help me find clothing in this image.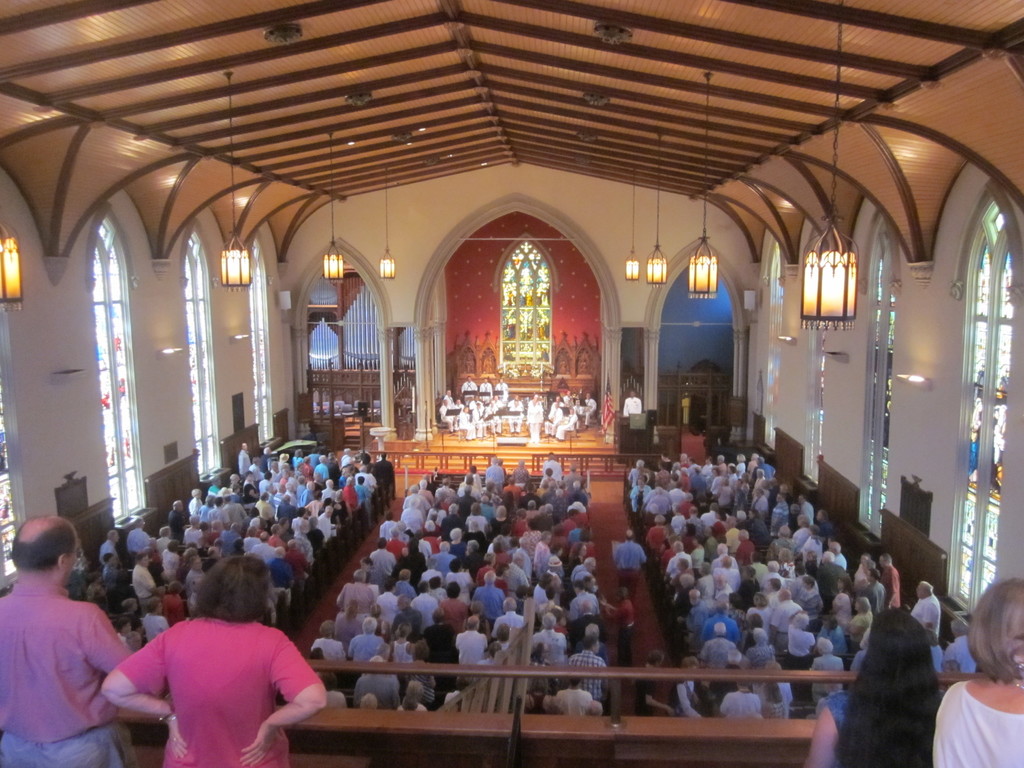
Found it: region(113, 612, 321, 766).
